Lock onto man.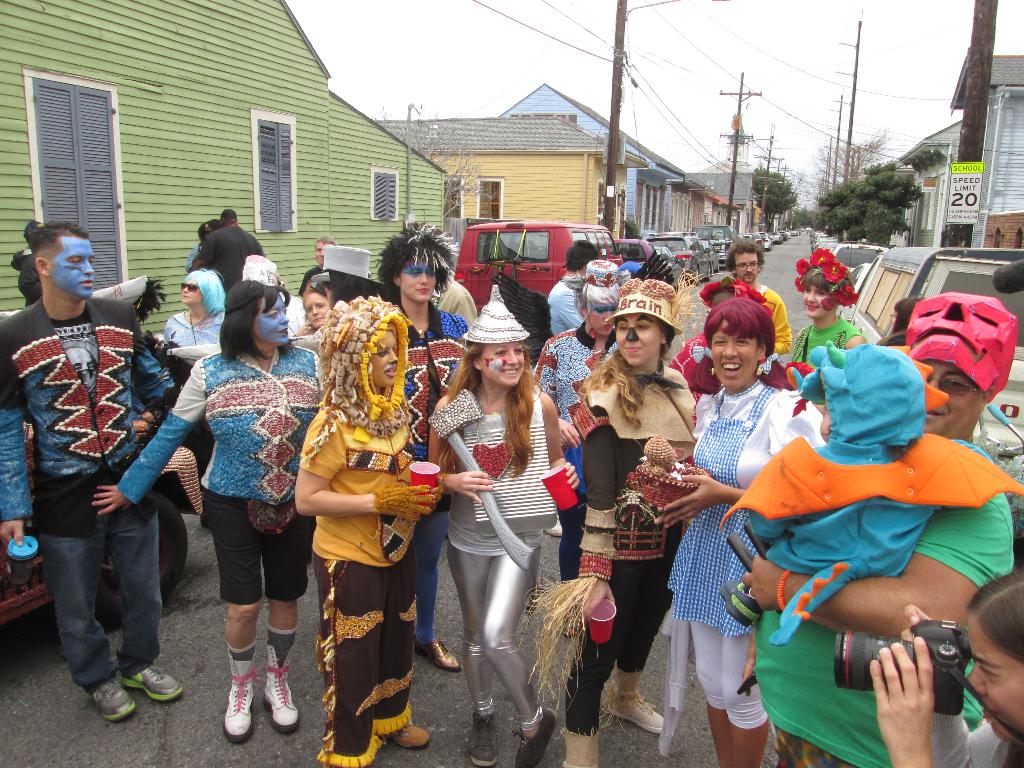
Locked: [298, 233, 339, 294].
